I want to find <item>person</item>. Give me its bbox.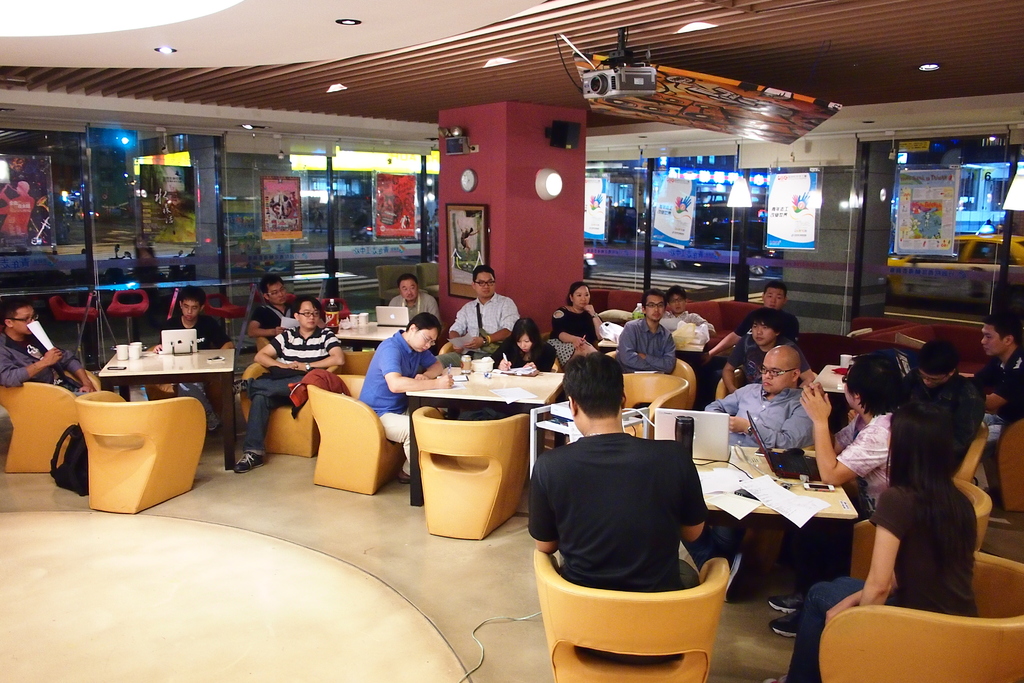
{"x1": 444, "y1": 263, "x2": 519, "y2": 354}.
